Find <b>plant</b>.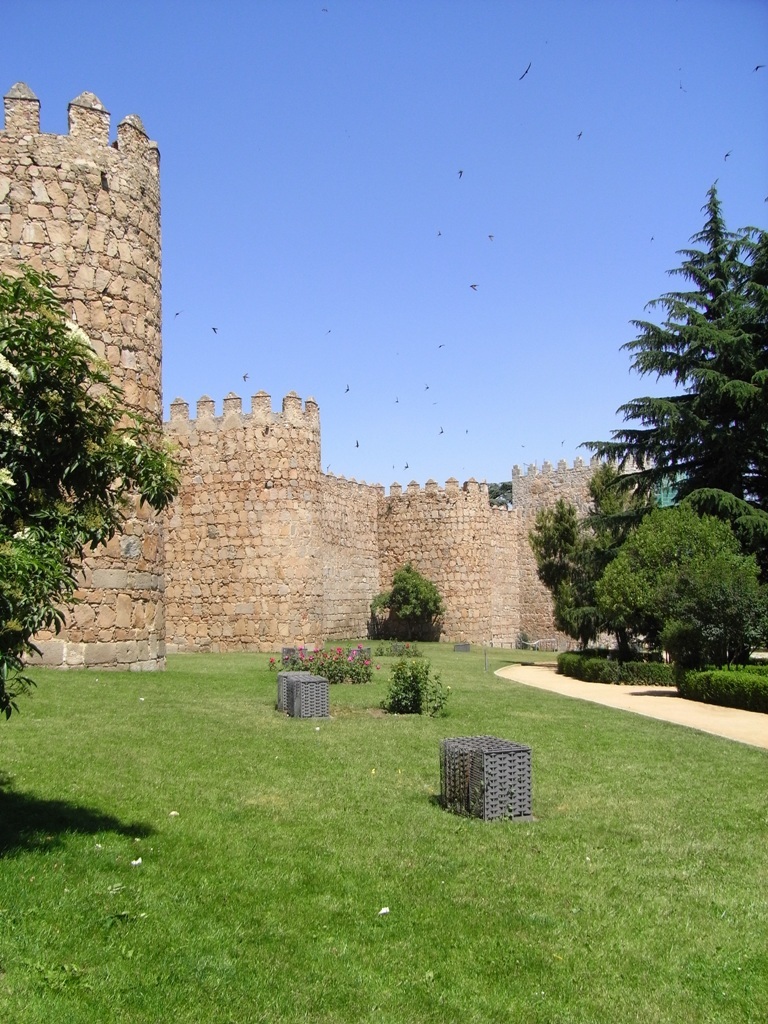
[x1=0, y1=635, x2=767, y2=1023].
